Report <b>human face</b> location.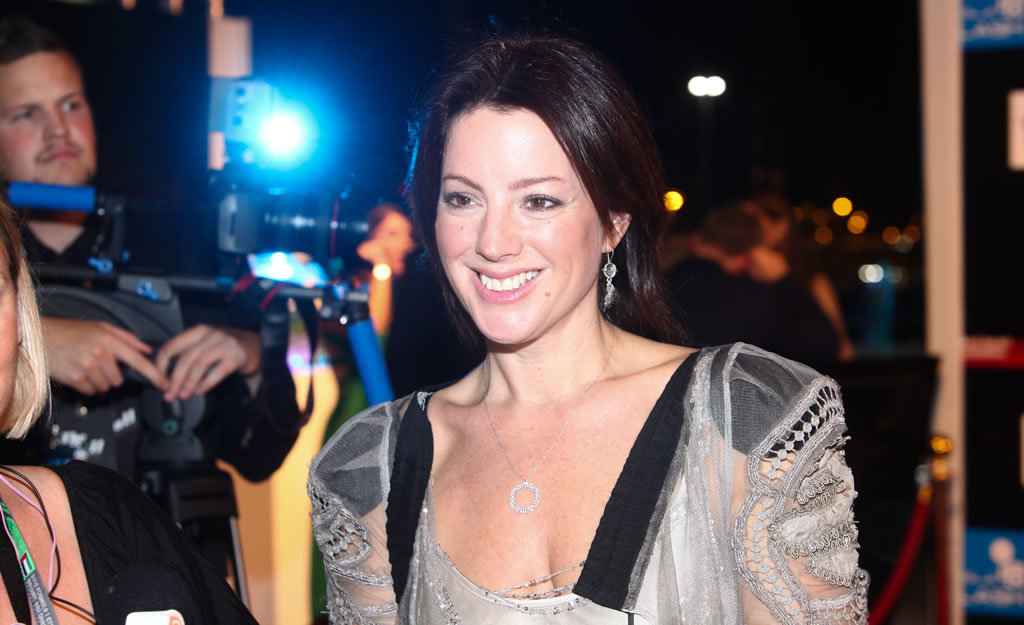
Report: (left=375, top=211, right=415, bottom=271).
